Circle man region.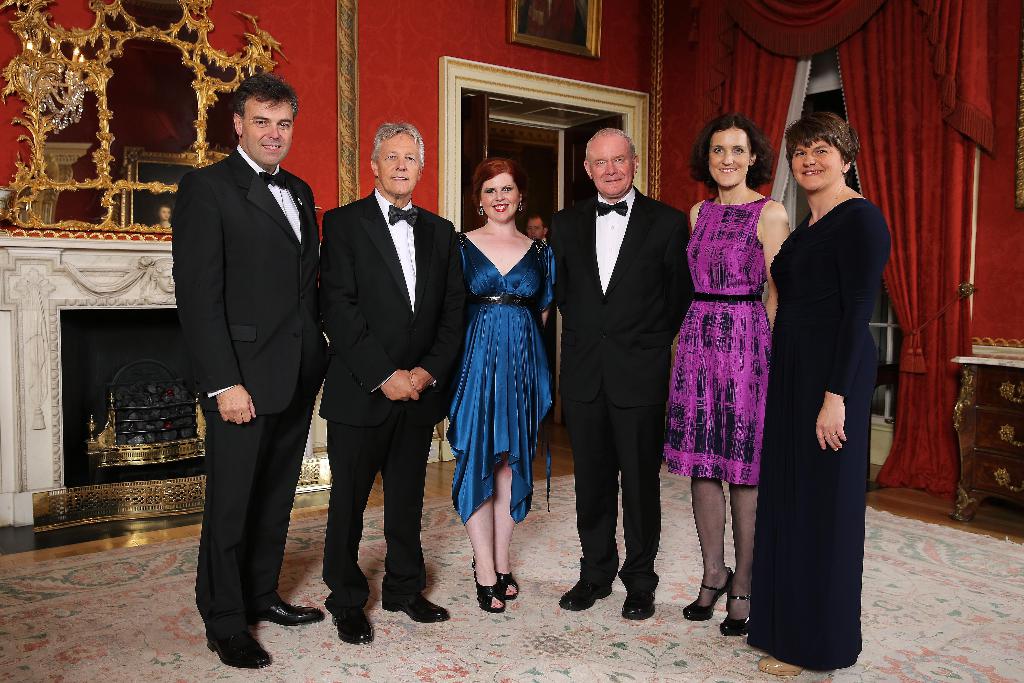
Region: x1=170, y1=73, x2=330, y2=671.
